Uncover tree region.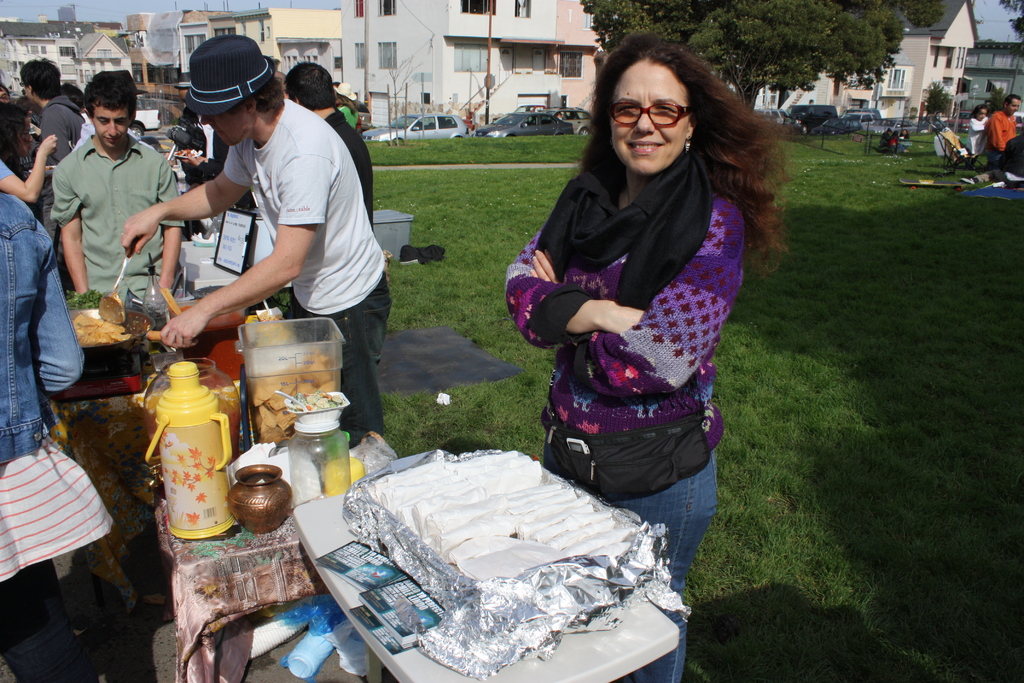
Uncovered: {"left": 902, "top": 0, "right": 943, "bottom": 27}.
